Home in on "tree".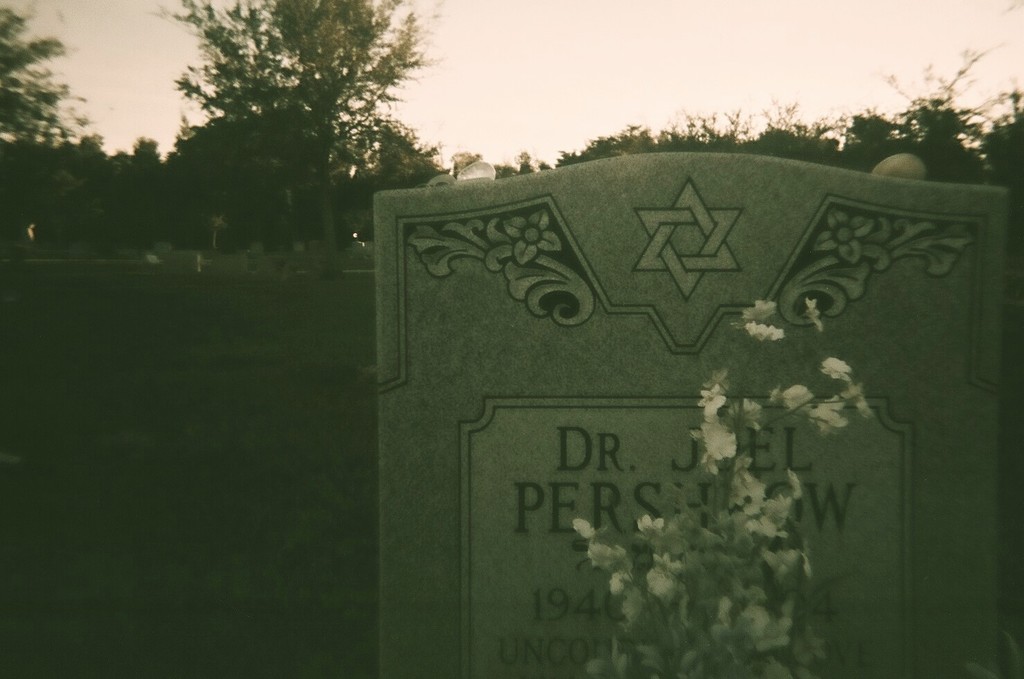
Homed in at 147,6,454,274.
